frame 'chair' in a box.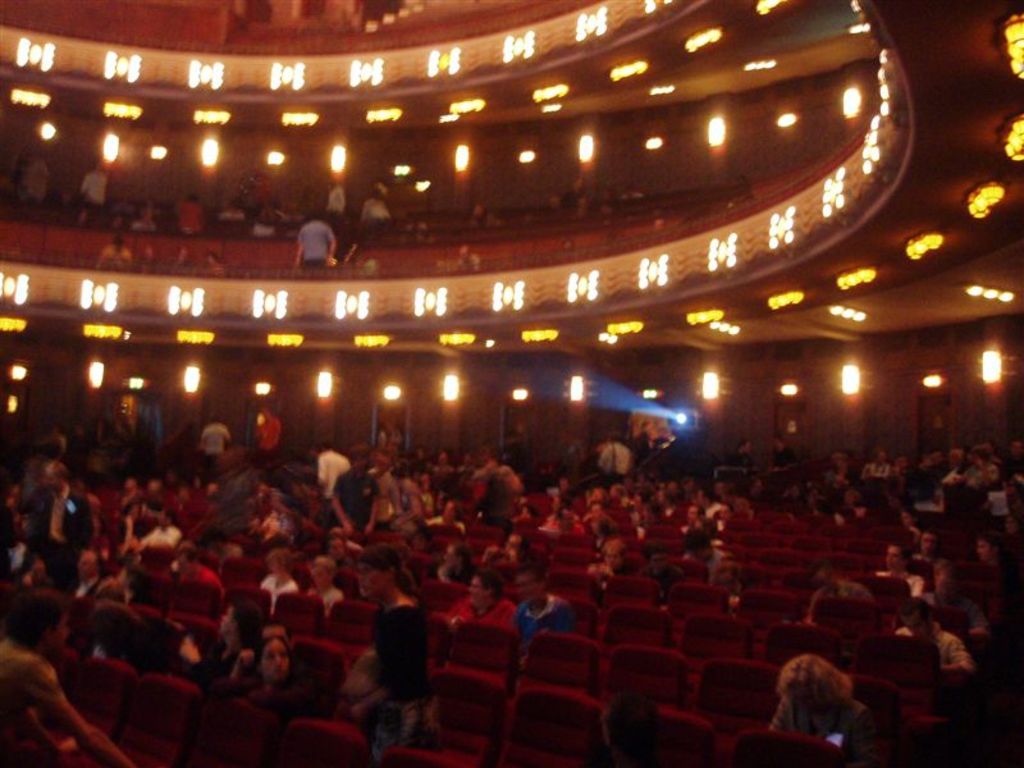
locate(113, 675, 200, 767).
